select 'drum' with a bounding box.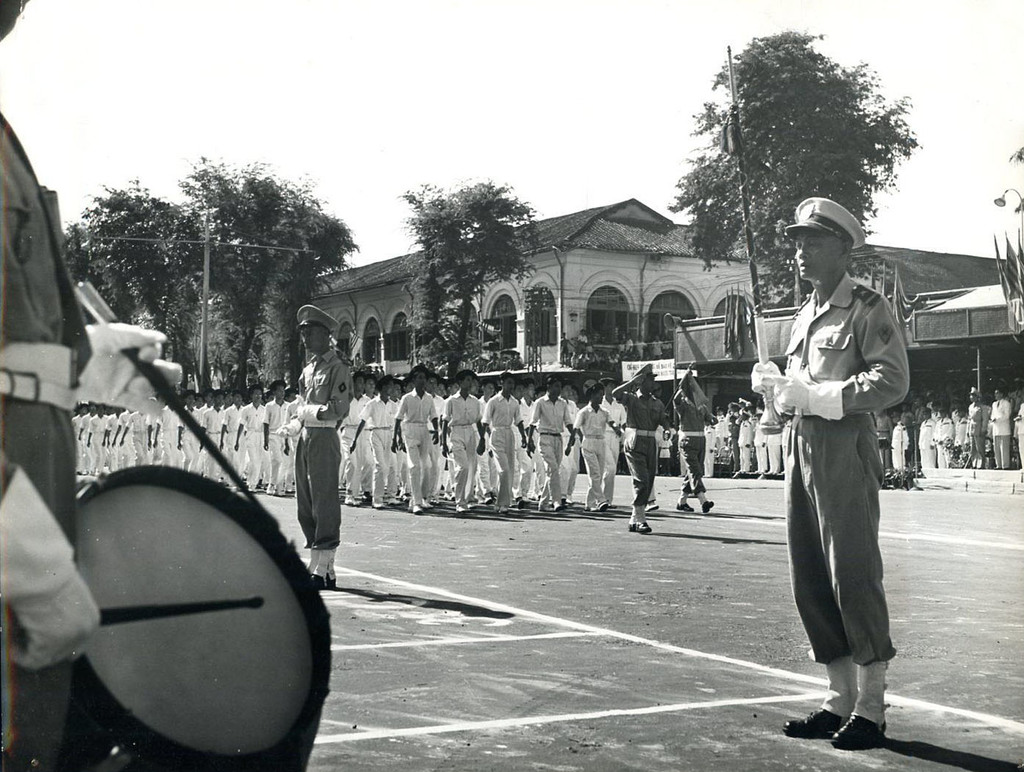
detection(72, 465, 332, 771).
